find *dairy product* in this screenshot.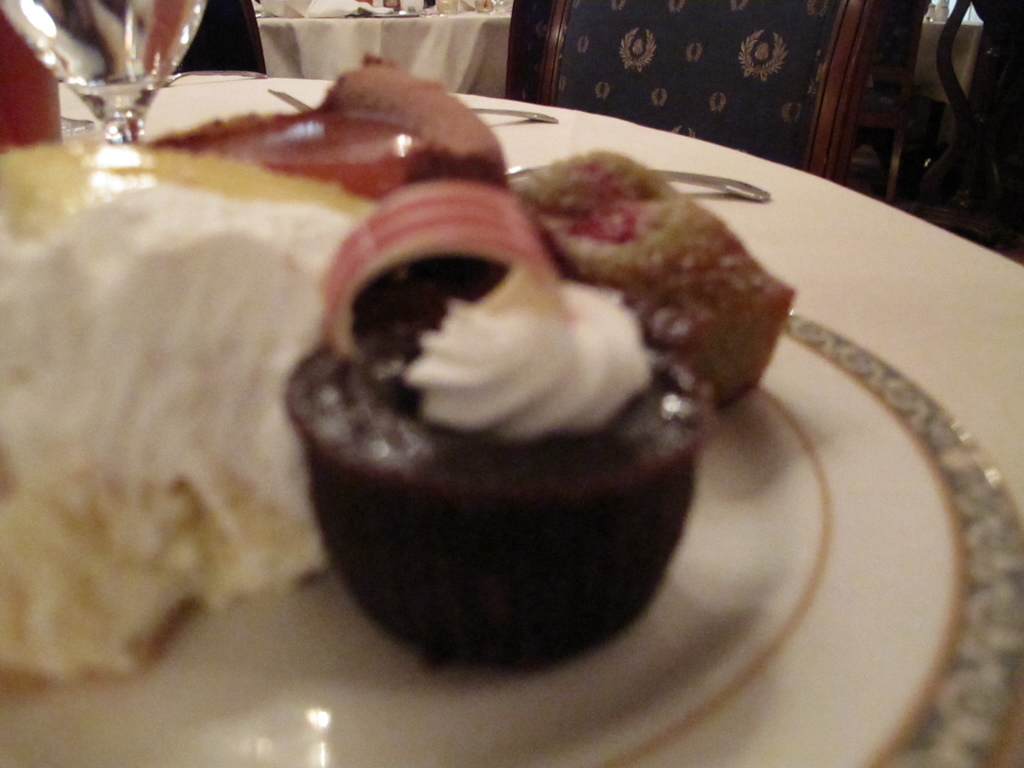
The bounding box for *dairy product* is x1=0, y1=142, x2=380, y2=698.
